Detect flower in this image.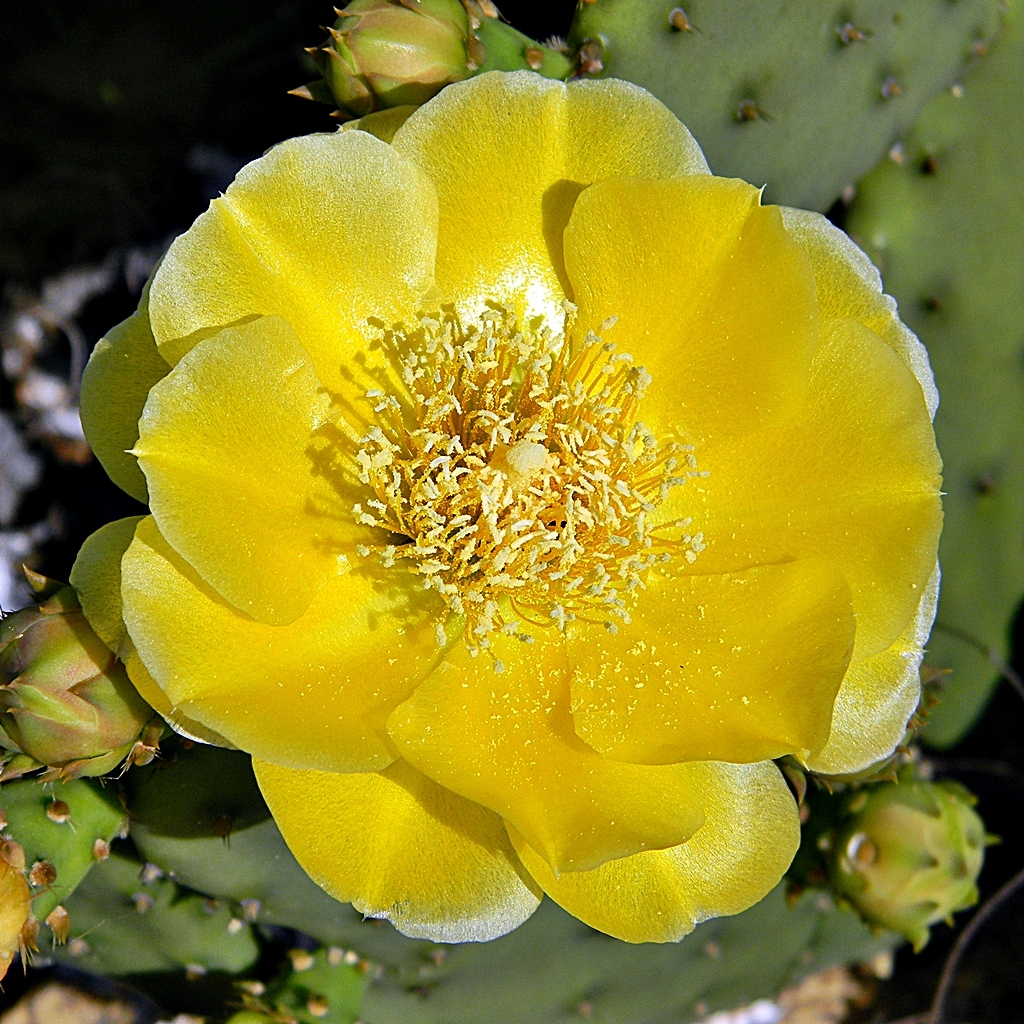
Detection: rect(74, 62, 890, 948).
